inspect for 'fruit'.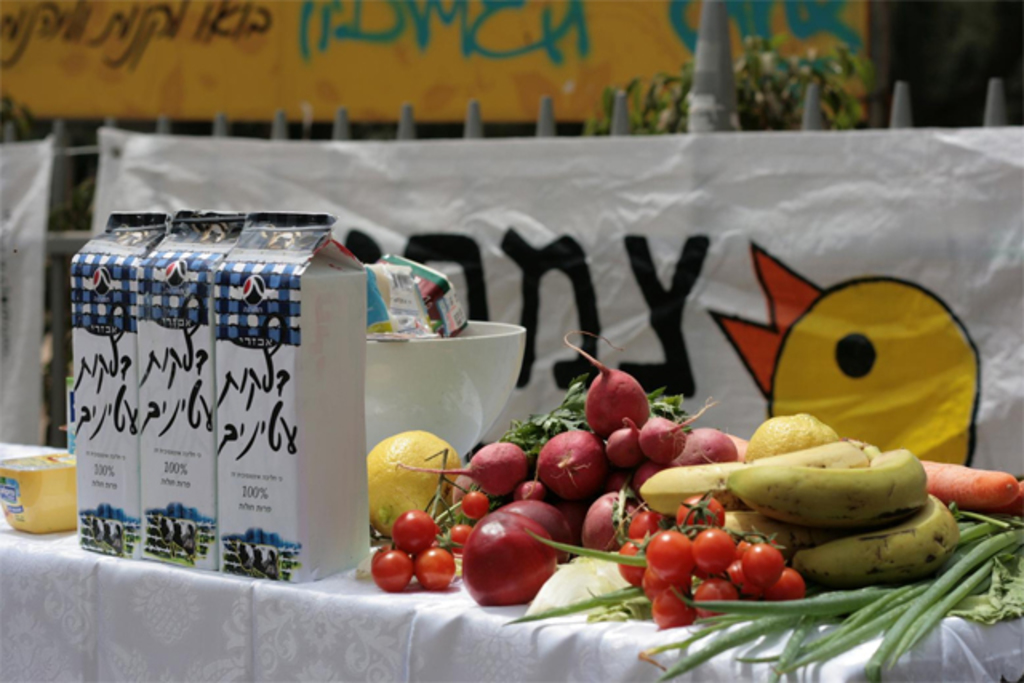
Inspection: box(392, 510, 442, 553).
